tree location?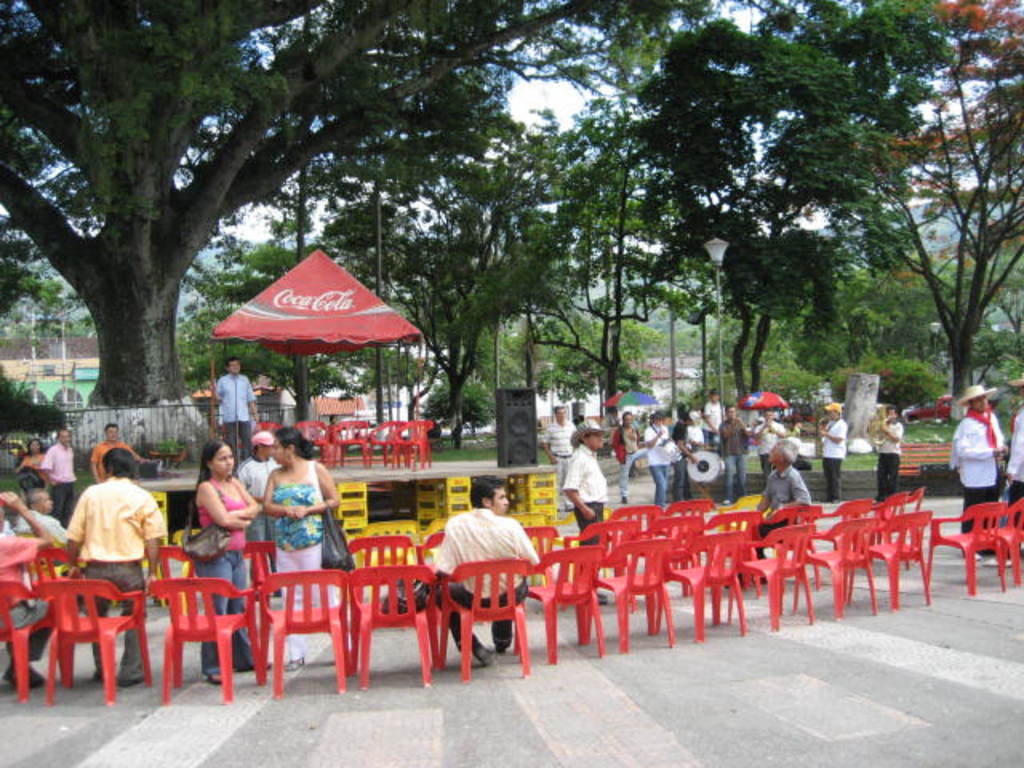
bbox(723, 0, 941, 443)
